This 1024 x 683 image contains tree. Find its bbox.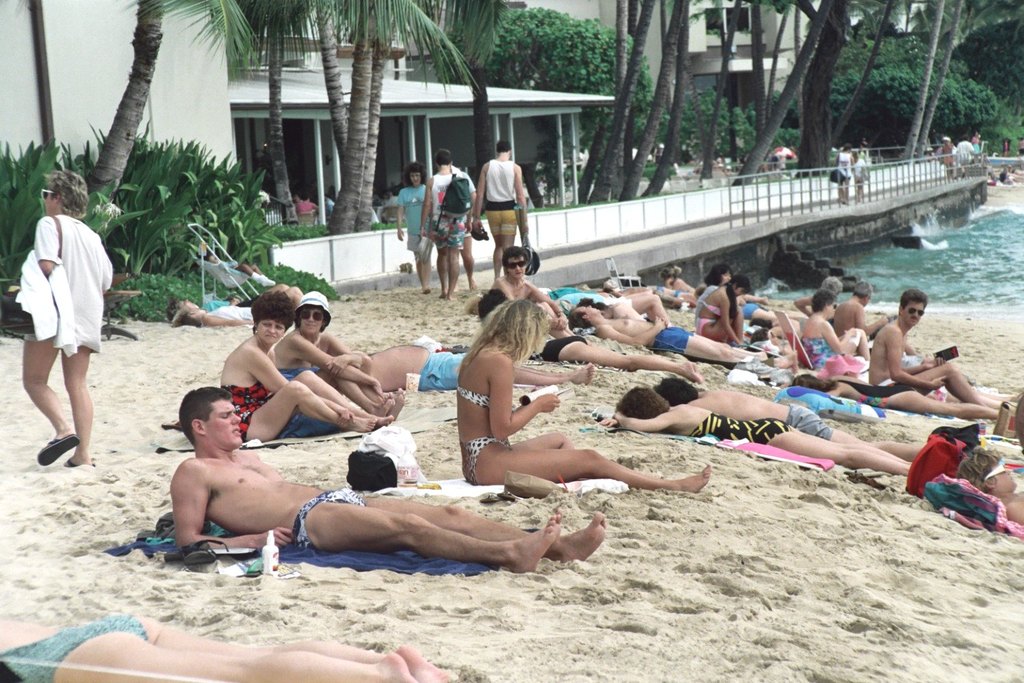
BBox(702, 0, 750, 180).
